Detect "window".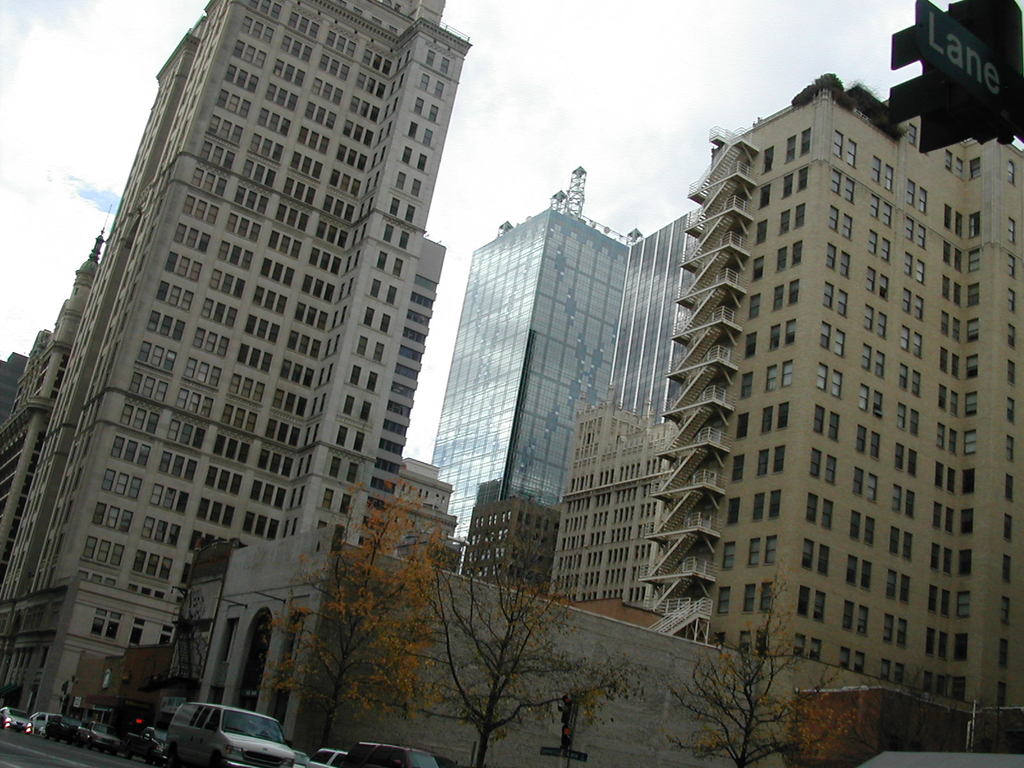
Detected at [958,548,975,580].
